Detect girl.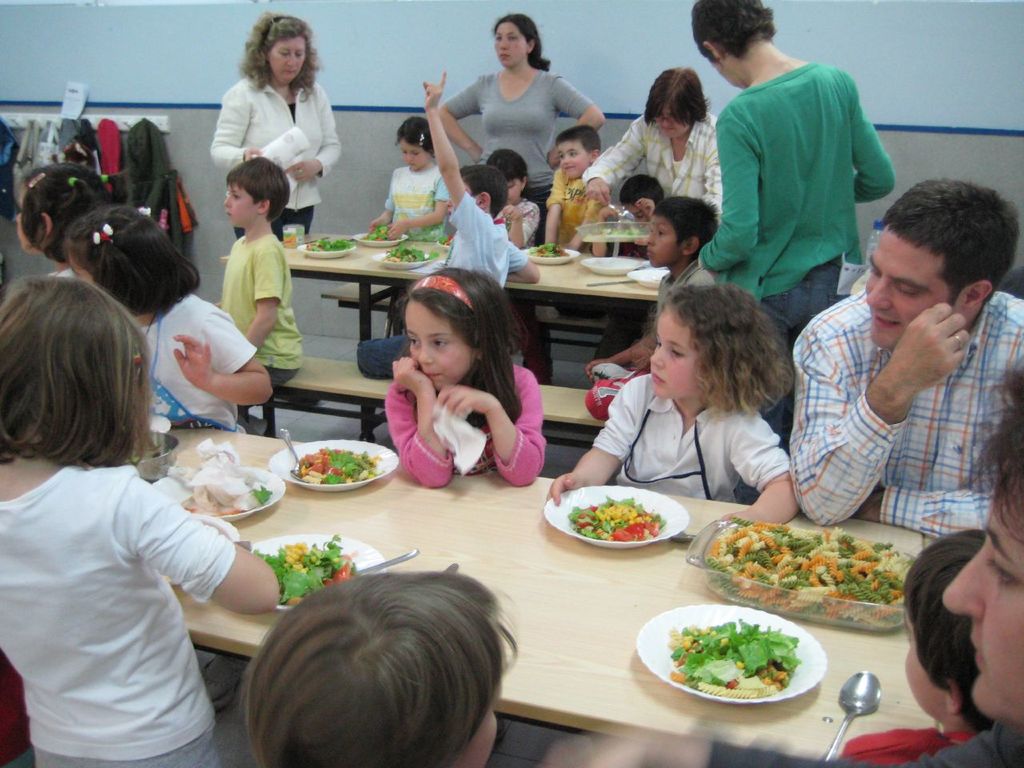
Detected at BBox(487, 150, 539, 246).
